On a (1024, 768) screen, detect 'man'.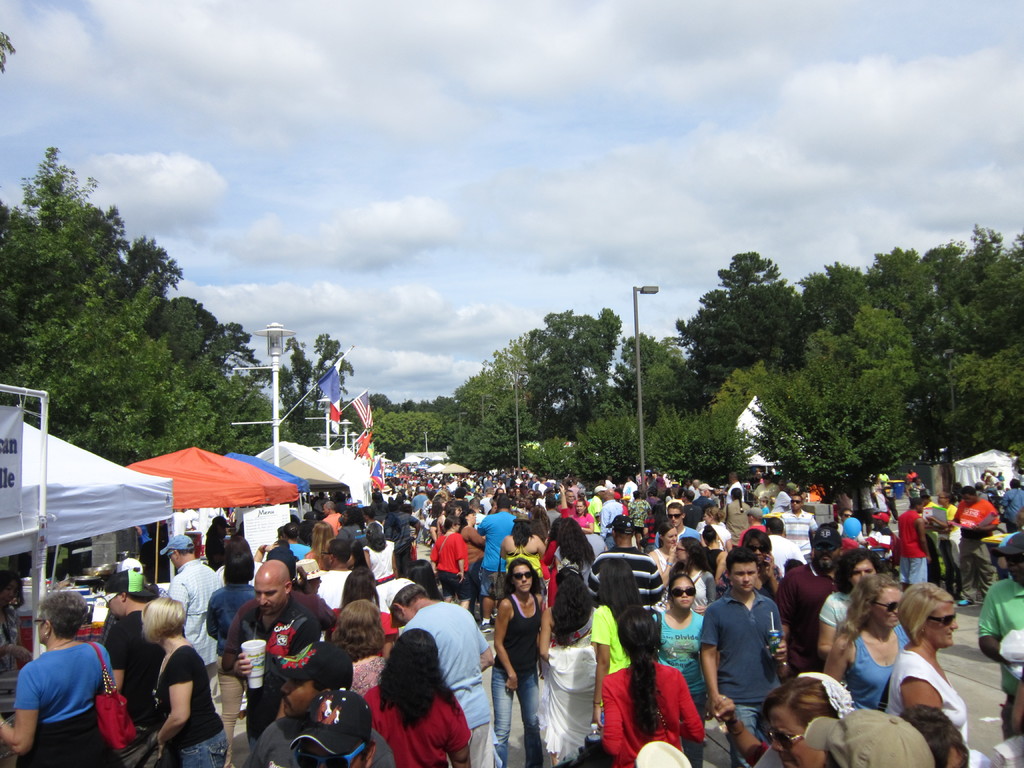
bbox=[964, 484, 1006, 616].
